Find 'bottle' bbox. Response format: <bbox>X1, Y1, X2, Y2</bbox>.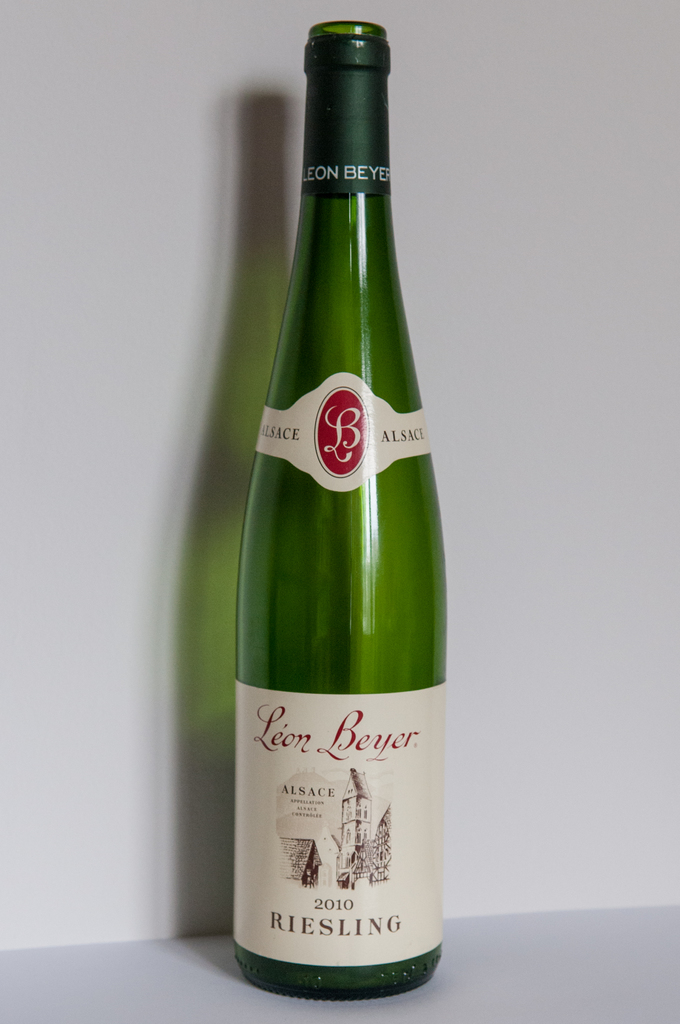
<bbox>233, 23, 449, 1005</bbox>.
